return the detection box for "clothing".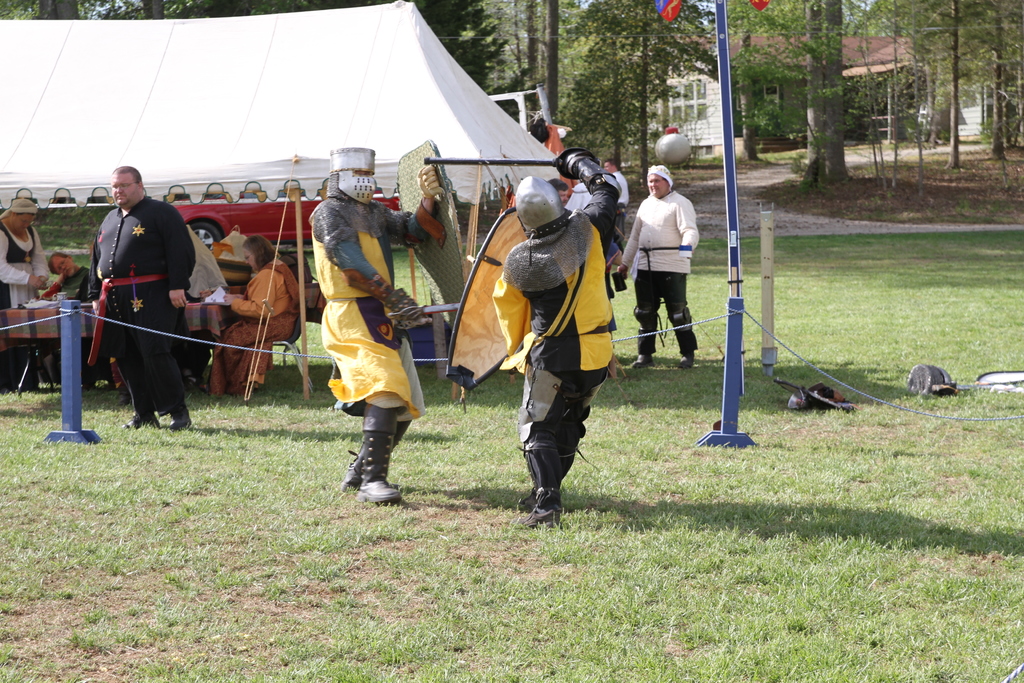
crop(304, 173, 446, 446).
